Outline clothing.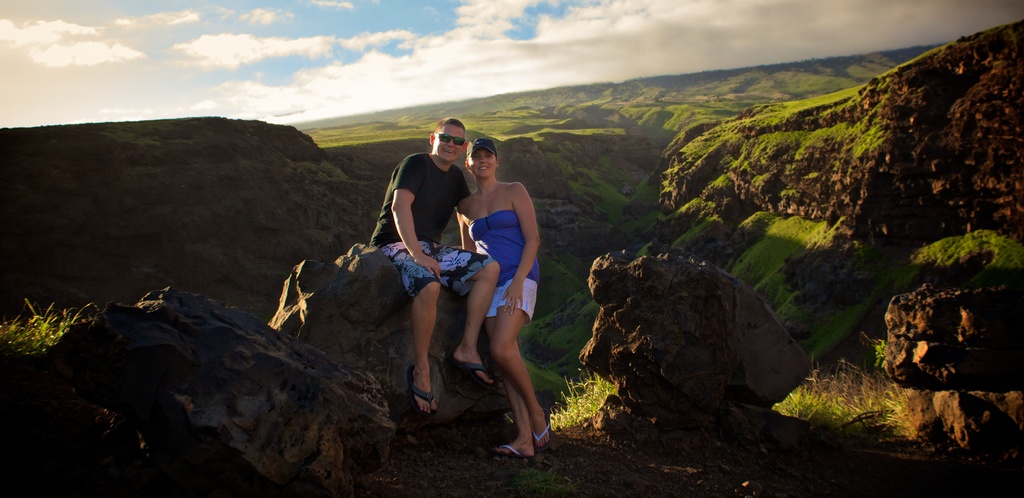
Outline: Rect(462, 214, 535, 317).
